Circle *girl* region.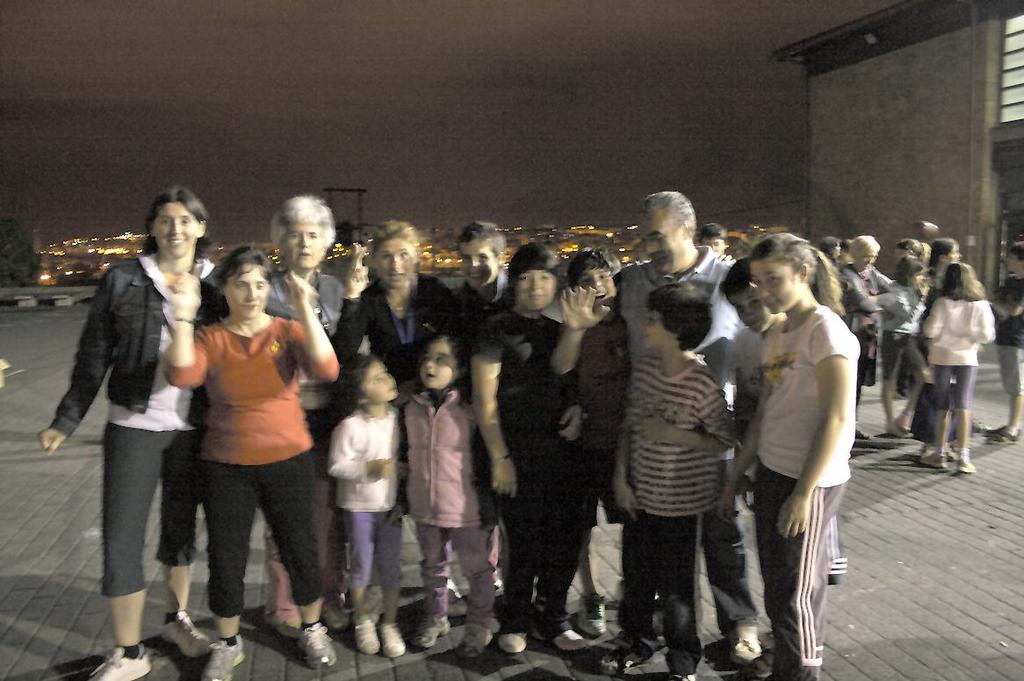
Region: [874, 251, 926, 431].
